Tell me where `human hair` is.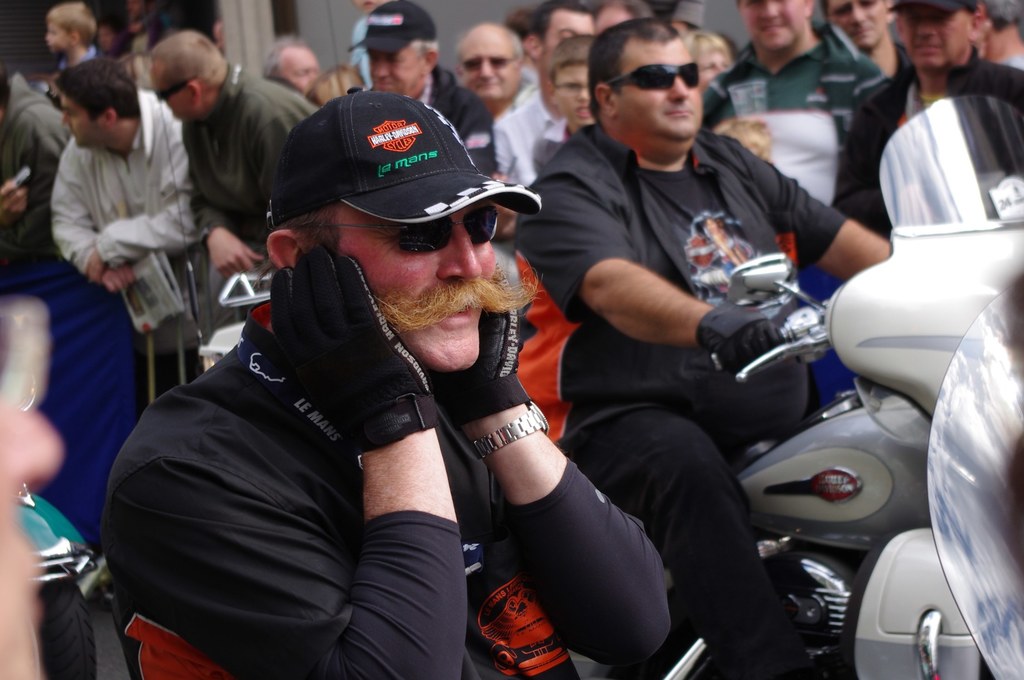
`human hair` is at 547:31:598:88.
